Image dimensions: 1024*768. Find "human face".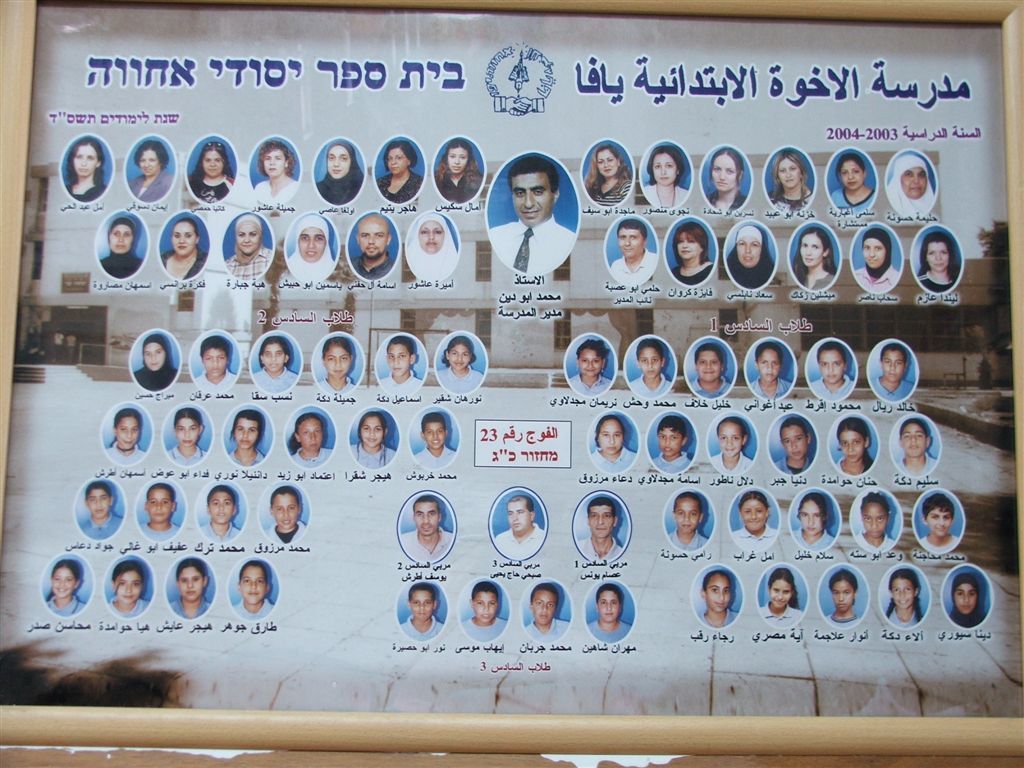
[x1=929, y1=508, x2=956, y2=532].
